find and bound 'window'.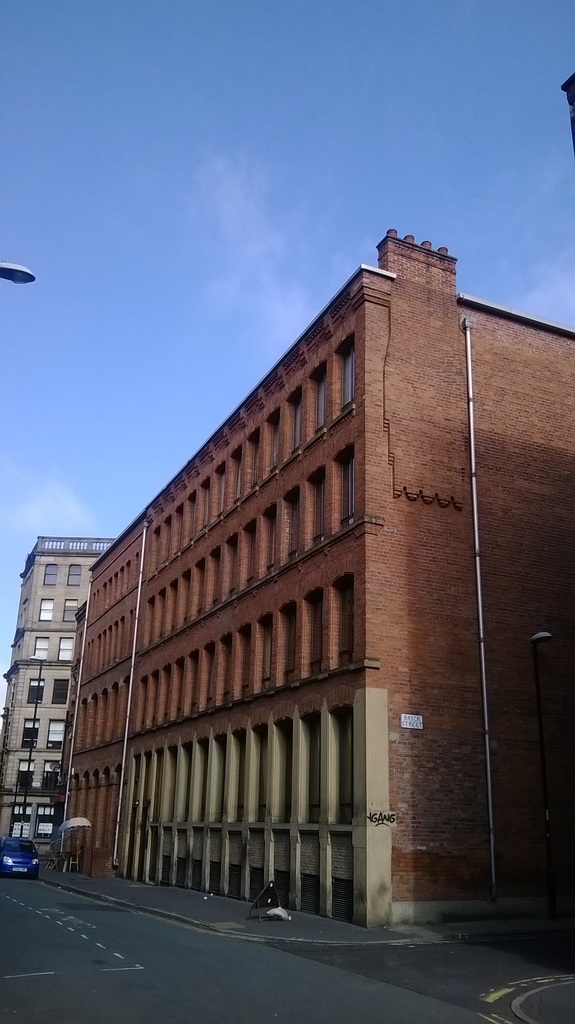
Bound: bbox=[163, 661, 173, 728].
